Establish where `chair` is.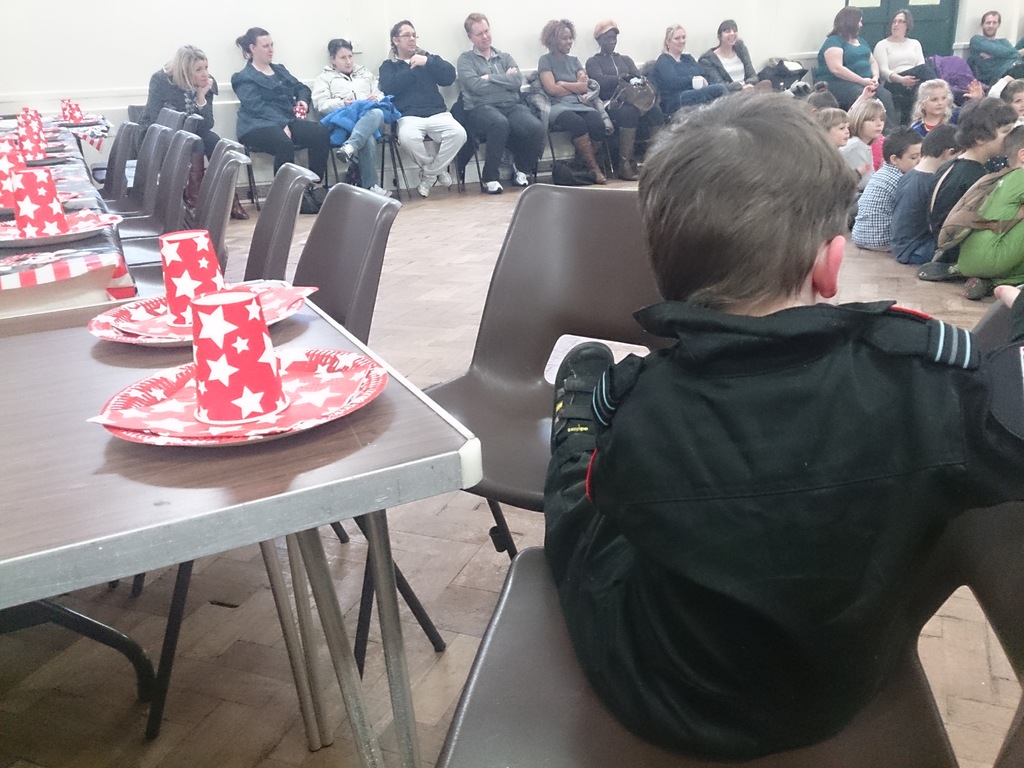
Established at x1=349 y1=174 x2=677 y2=684.
